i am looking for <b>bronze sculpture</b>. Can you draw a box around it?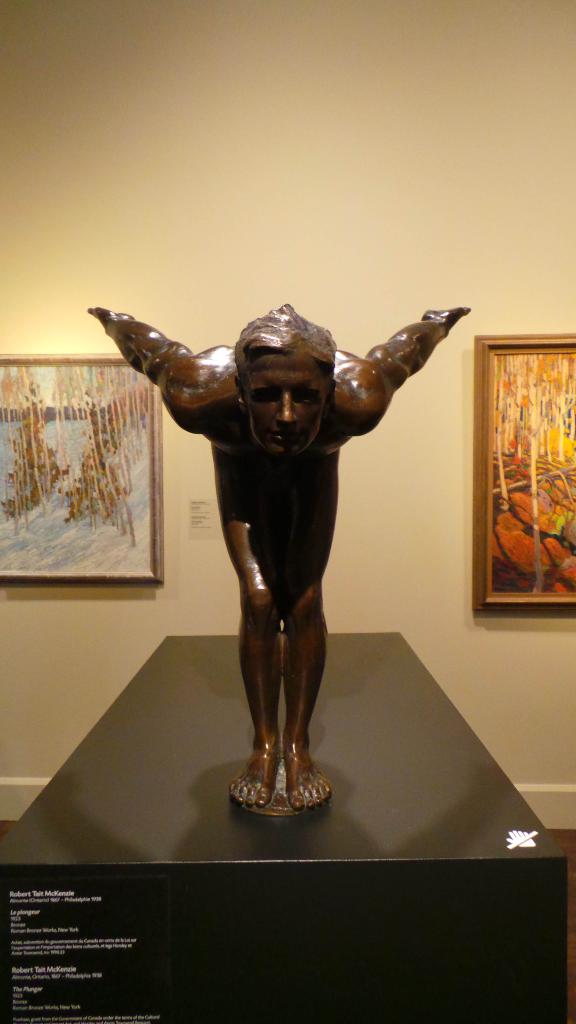
Sure, the bounding box is detection(120, 289, 438, 784).
